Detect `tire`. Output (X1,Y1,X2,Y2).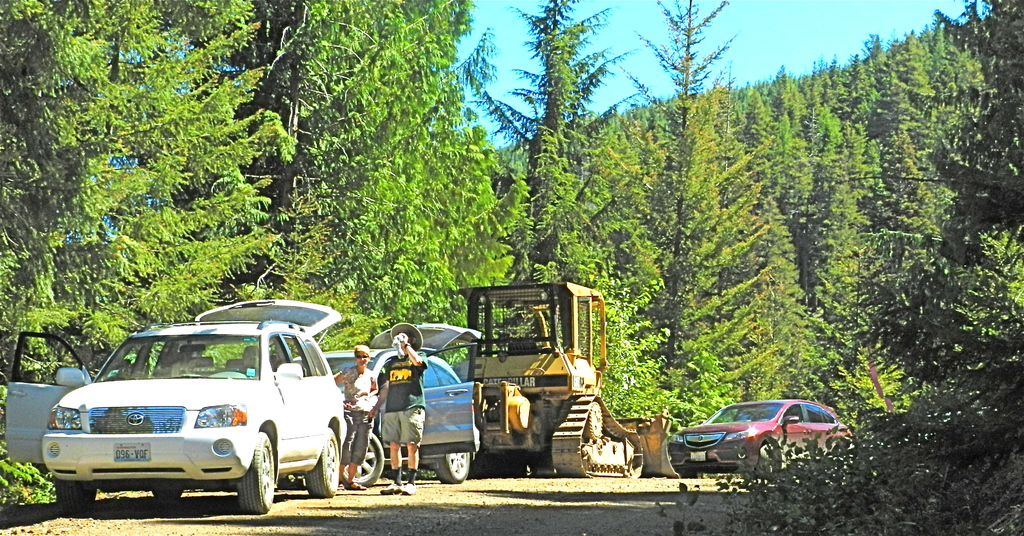
(233,425,279,512).
